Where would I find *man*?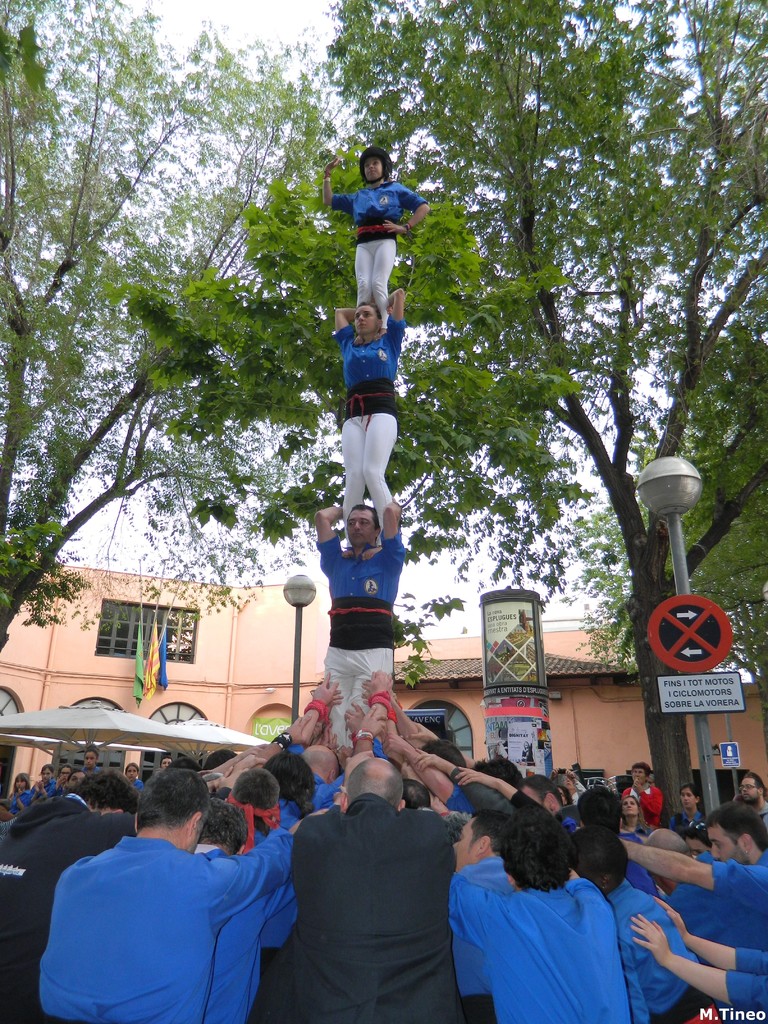
At select_region(610, 801, 767, 951).
